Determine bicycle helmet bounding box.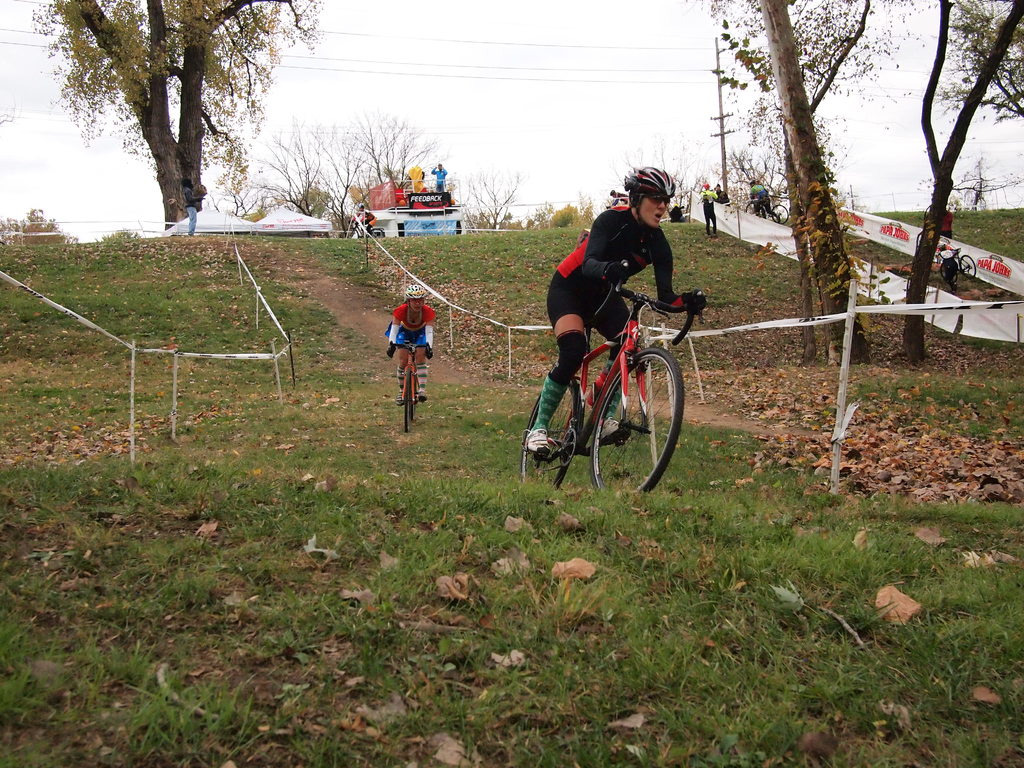
Determined: region(620, 167, 673, 200).
